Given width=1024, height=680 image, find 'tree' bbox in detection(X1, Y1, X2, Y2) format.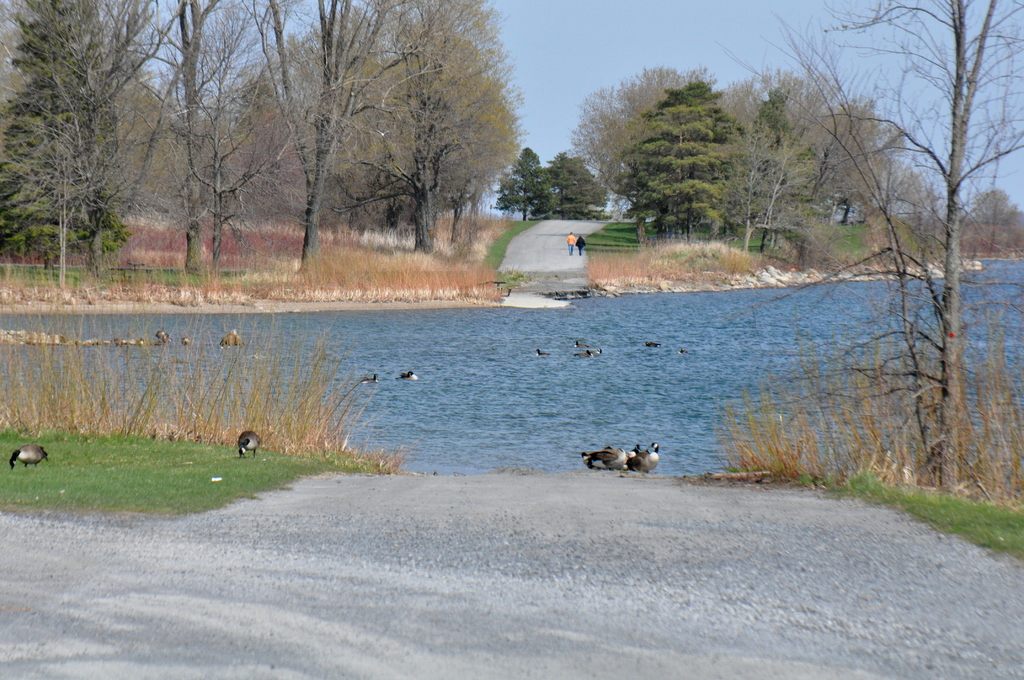
detection(567, 63, 706, 209).
